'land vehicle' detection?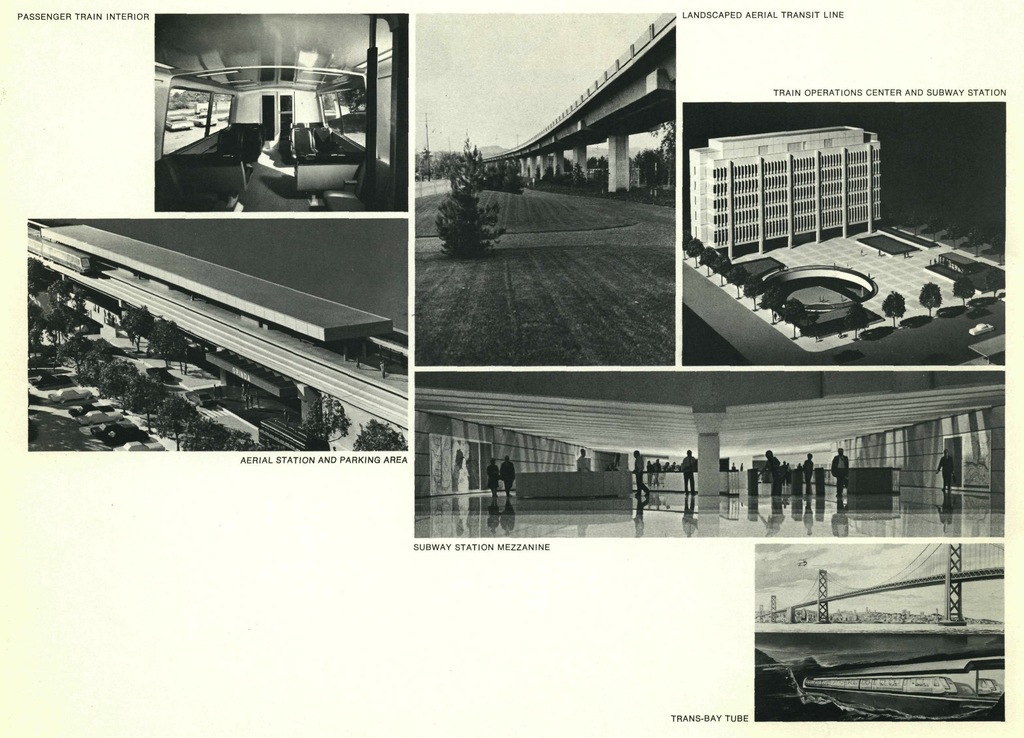
<bbox>30, 374, 70, 386</bbox>
